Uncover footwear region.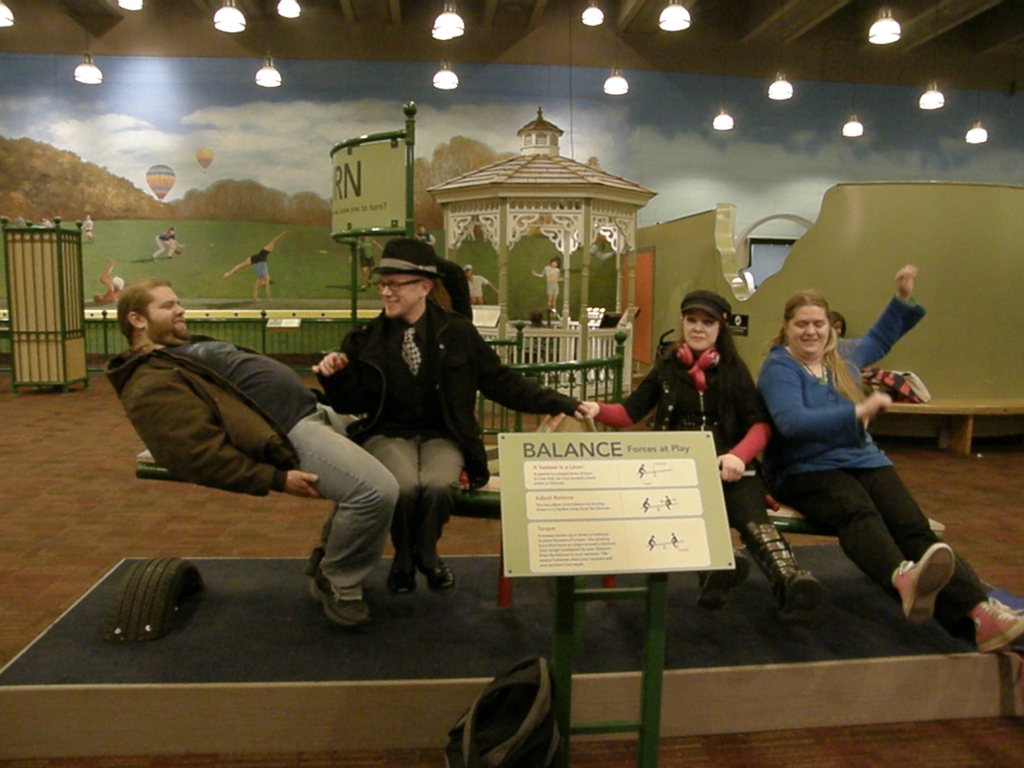
Uncovered: {"left": 310, "top": 574, "right": 373, "bottom": 631}.
